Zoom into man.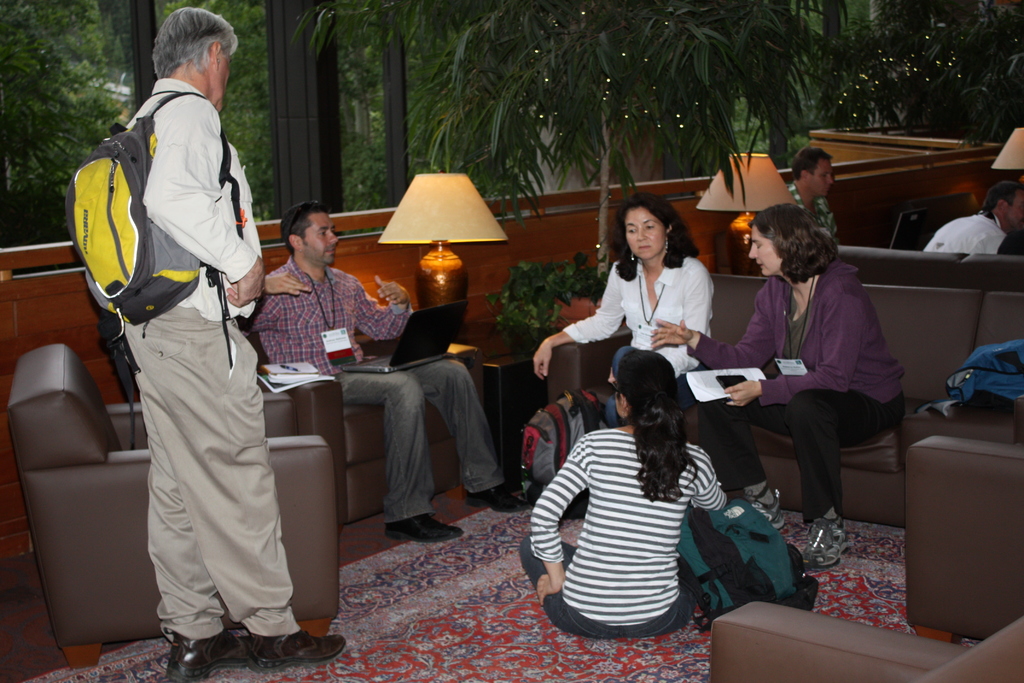
Zoom target: box(785, 150, 838, 242).
